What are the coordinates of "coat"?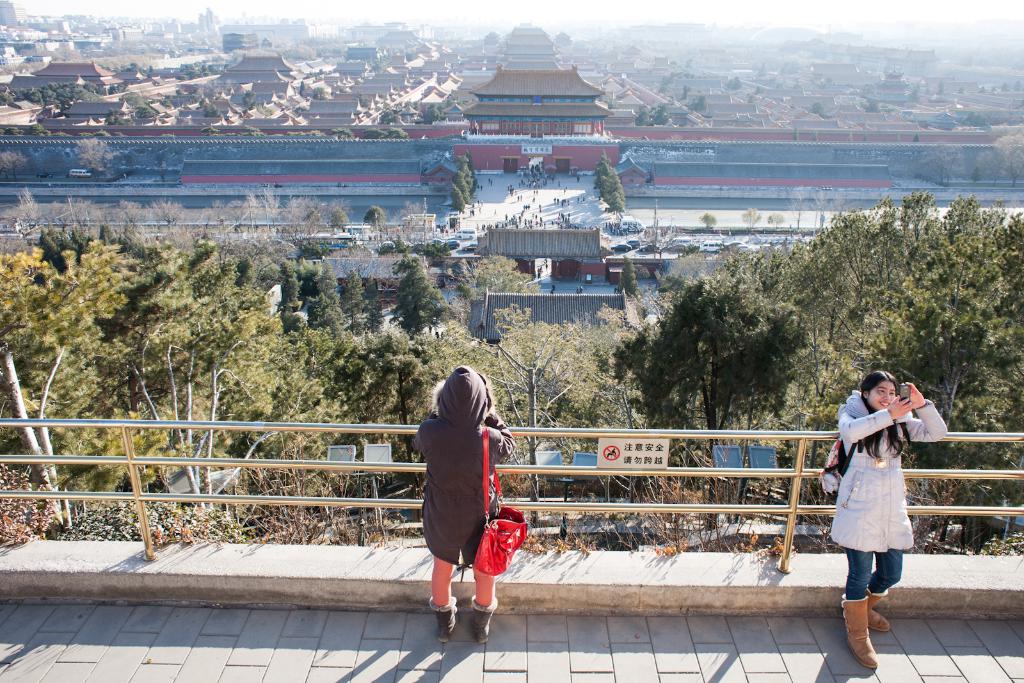
left=828, top=387, right=950, bottom=552.
